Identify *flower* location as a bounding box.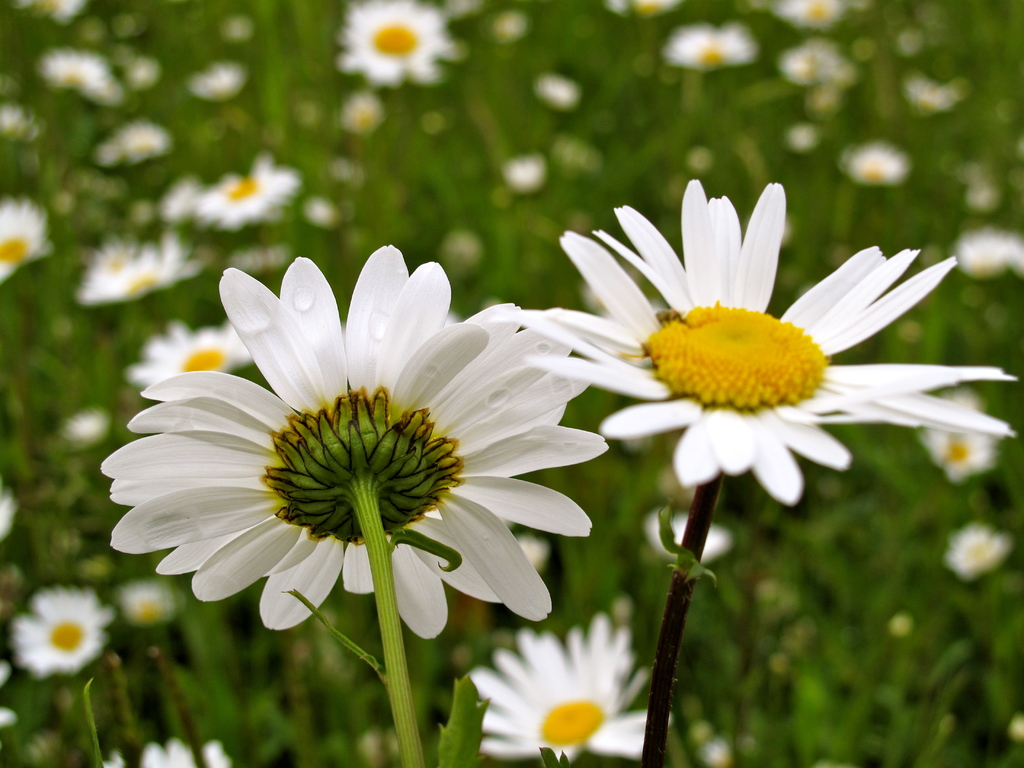
rect(0, 485, 24, 545).
